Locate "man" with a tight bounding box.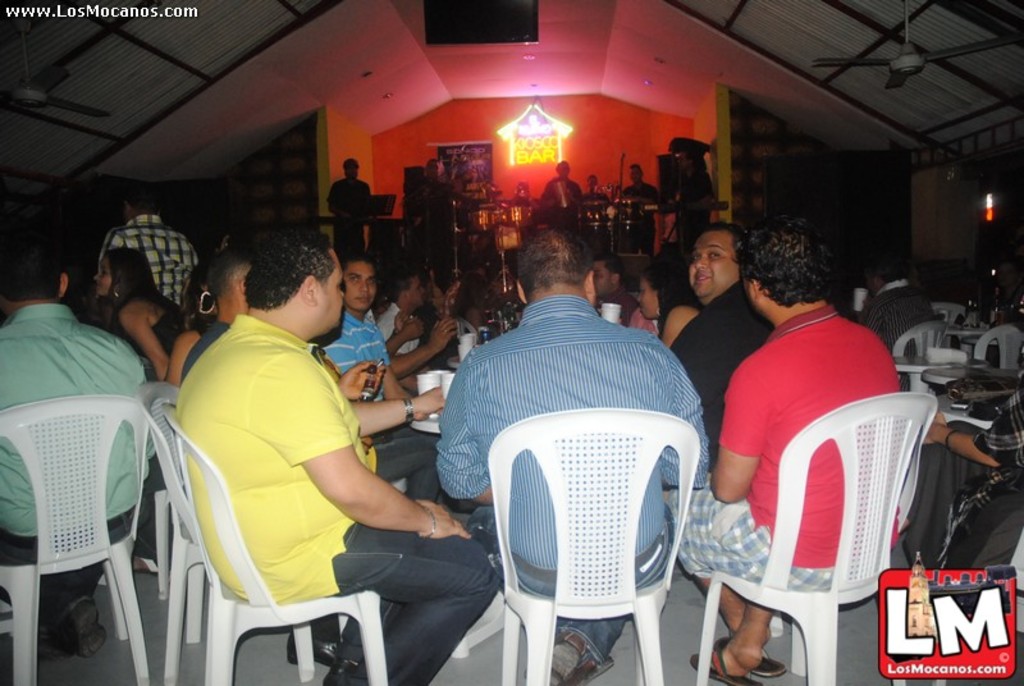
x1=543, y1=157, x2=585, y2=223.
